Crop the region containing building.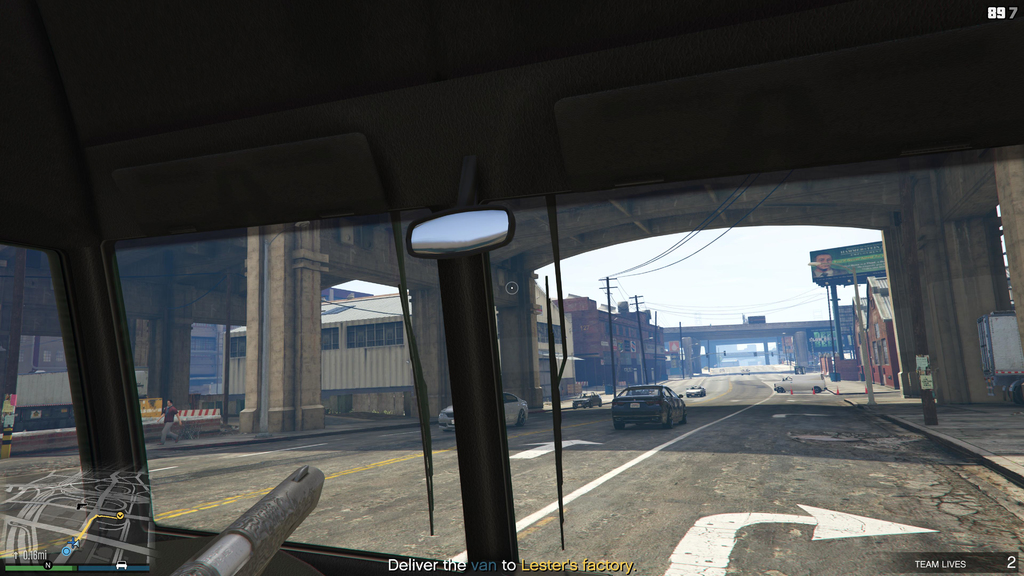
Crop region: detection(221, 277, 583, 419).
